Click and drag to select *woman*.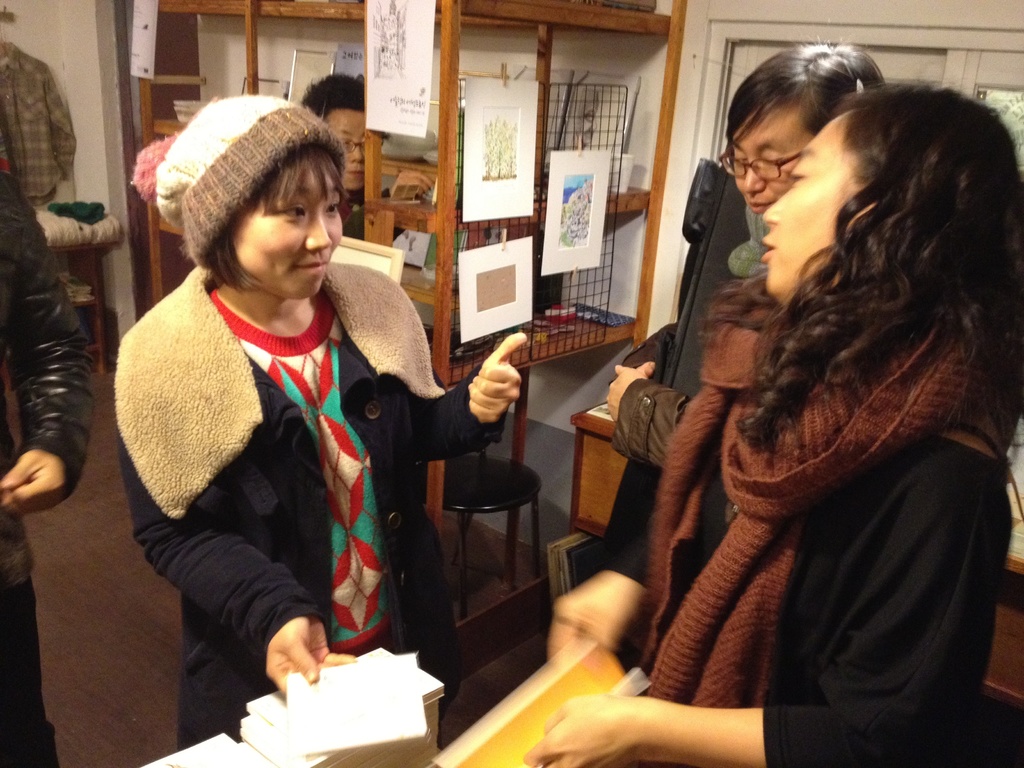
Selection: (left=596, top=28, right=876, bottom=586).
